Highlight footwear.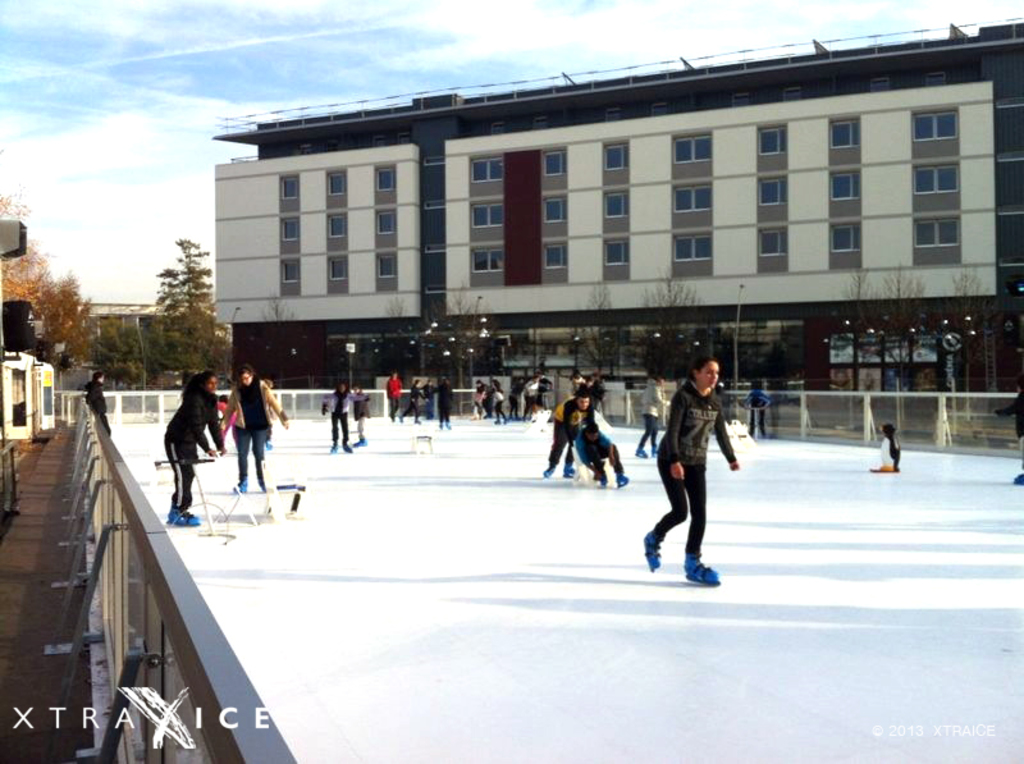
Highlighted region: <region>599, 475, 607, 485</region>.
